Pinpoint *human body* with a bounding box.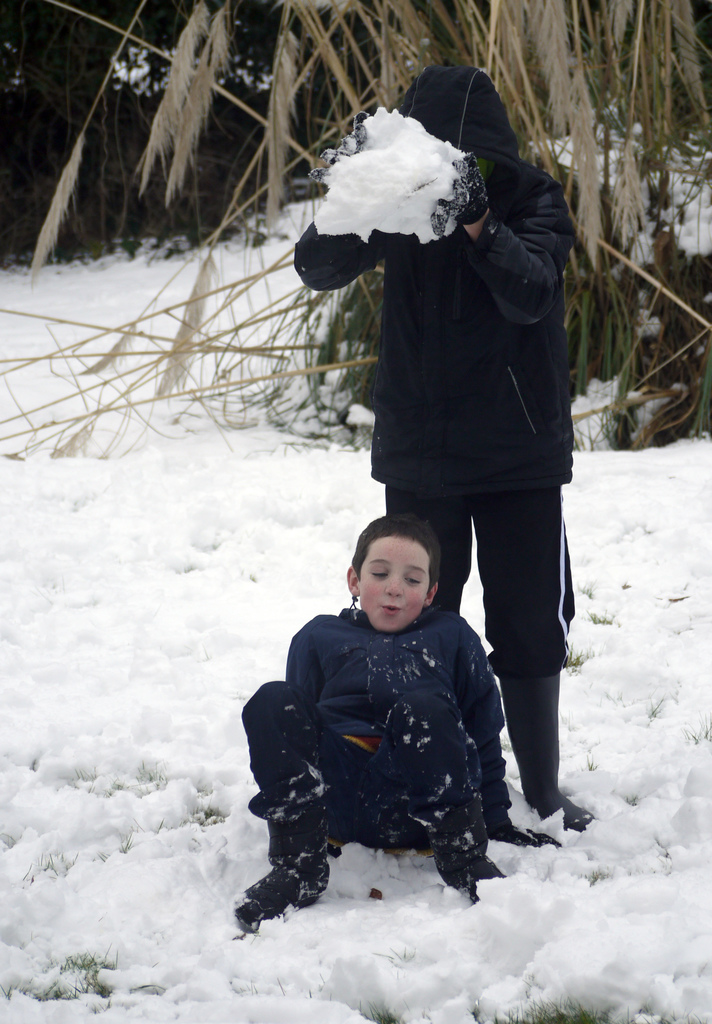
locate(304, 81, 579, 722).
